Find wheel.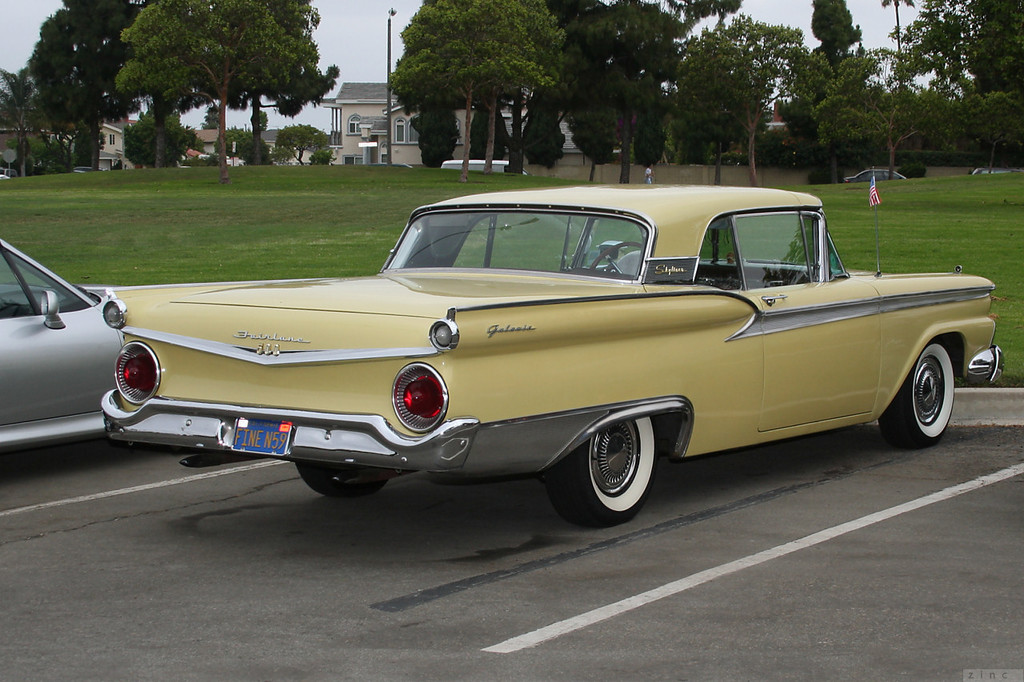
{"x1": 593, "y1": 241, "x2": 646, "y2": 278}.
